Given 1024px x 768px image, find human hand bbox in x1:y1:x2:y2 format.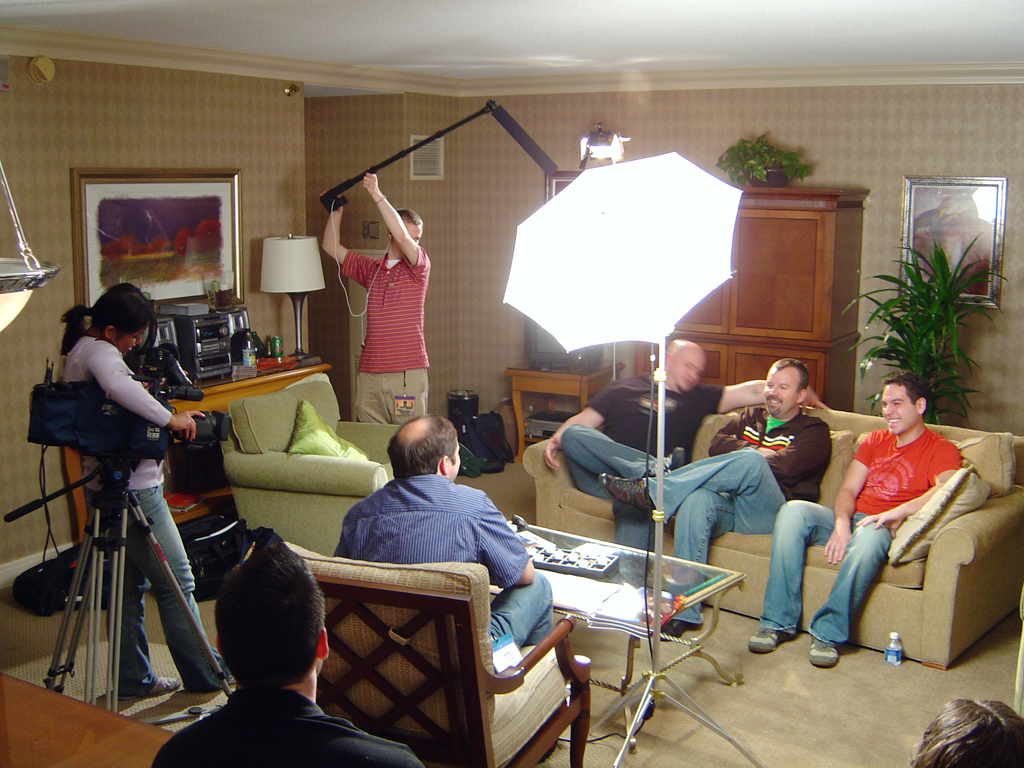
824:528:850:562.
